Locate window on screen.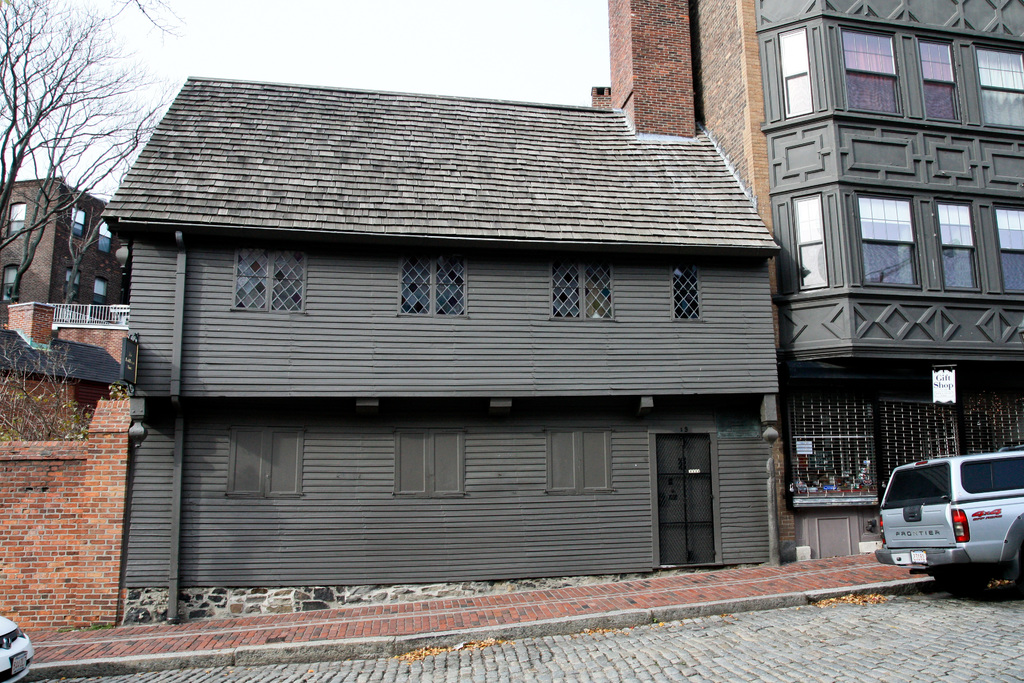
On screen at locate(8, 204, 33, 233).
